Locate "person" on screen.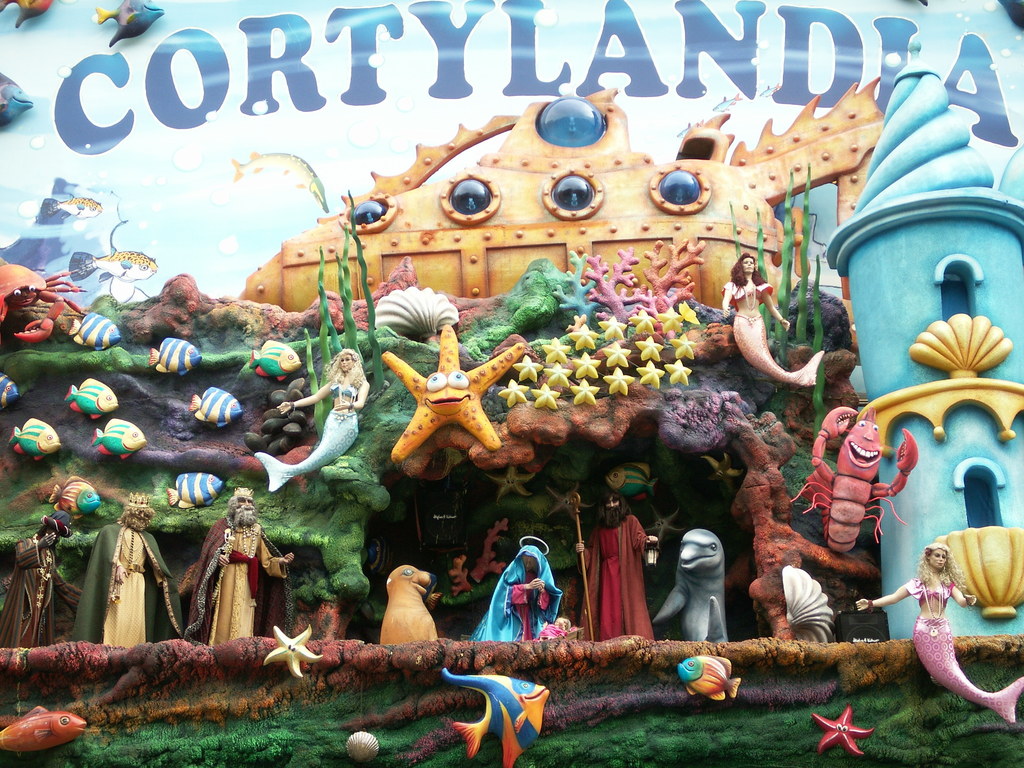
On screen at bbox=[0, 509, 72, 651].
